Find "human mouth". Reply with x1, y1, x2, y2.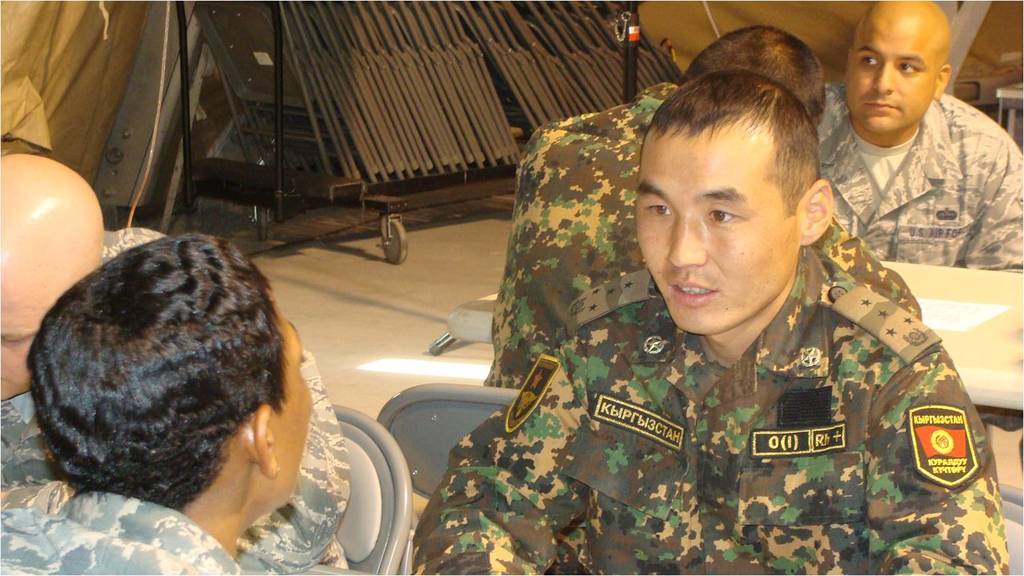
865, 98, 899, 114.
